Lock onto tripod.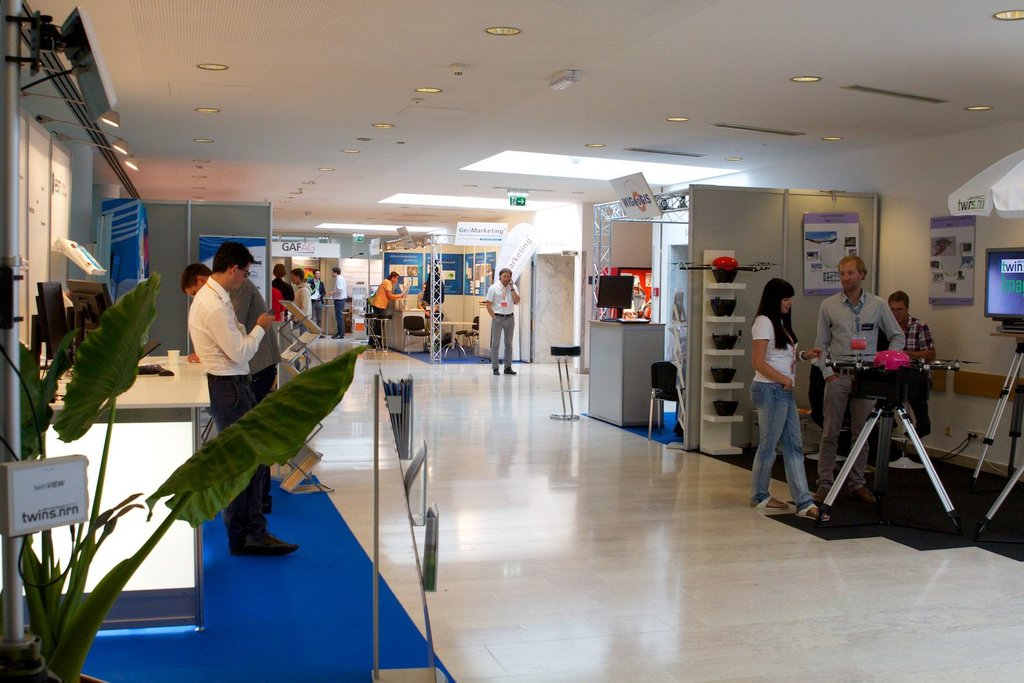
Locked: pyautogui.locateOnScreen(817, 400, 962, 541).
